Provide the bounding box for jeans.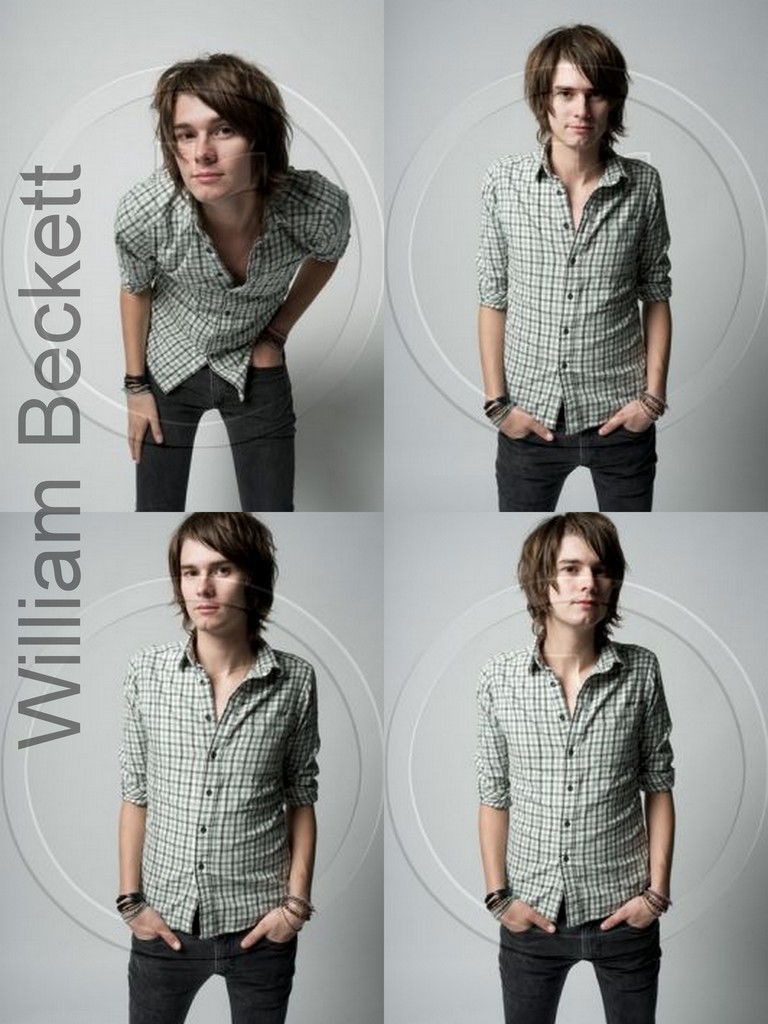
(x1=125, y1=922, x2=298, y2=1022).
